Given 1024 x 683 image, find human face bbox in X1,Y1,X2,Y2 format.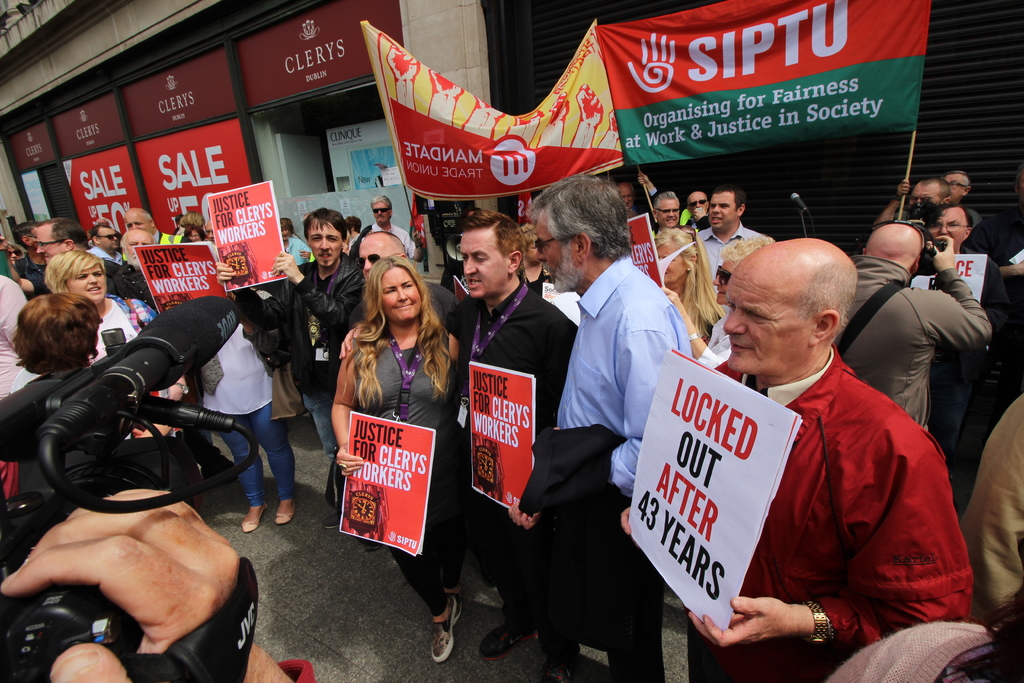
8,246,20,267.
